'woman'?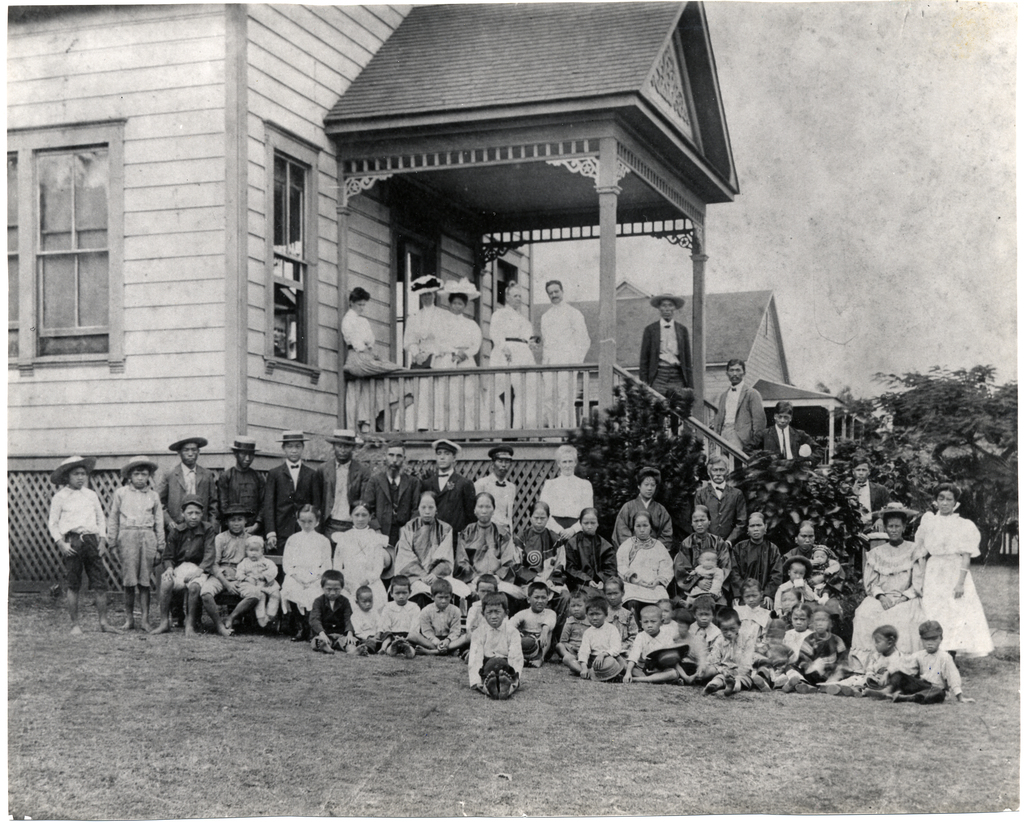
bbox=(535, 445, 591, 549)
